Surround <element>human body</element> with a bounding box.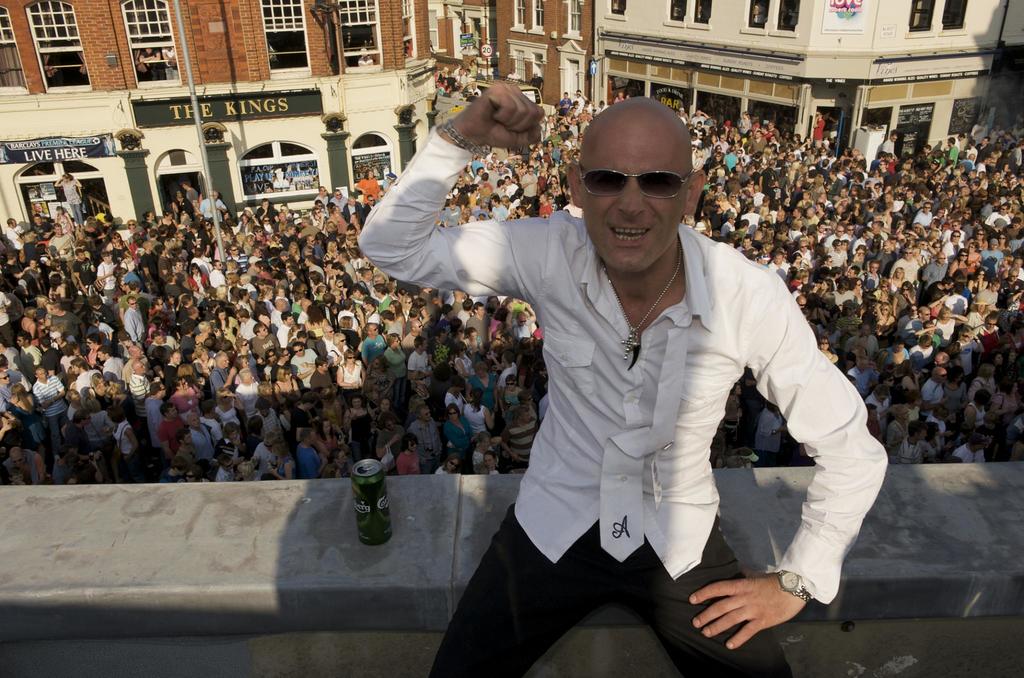
<bbox>104, 380, 118, 400</bbox>.
